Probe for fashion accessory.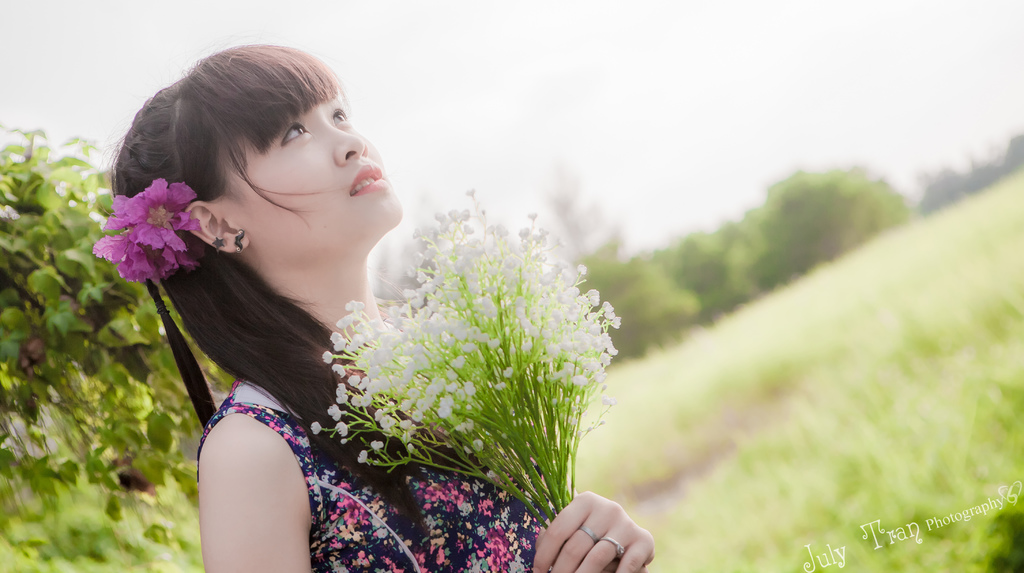
Probe result: (580, 527, 593, 540).
